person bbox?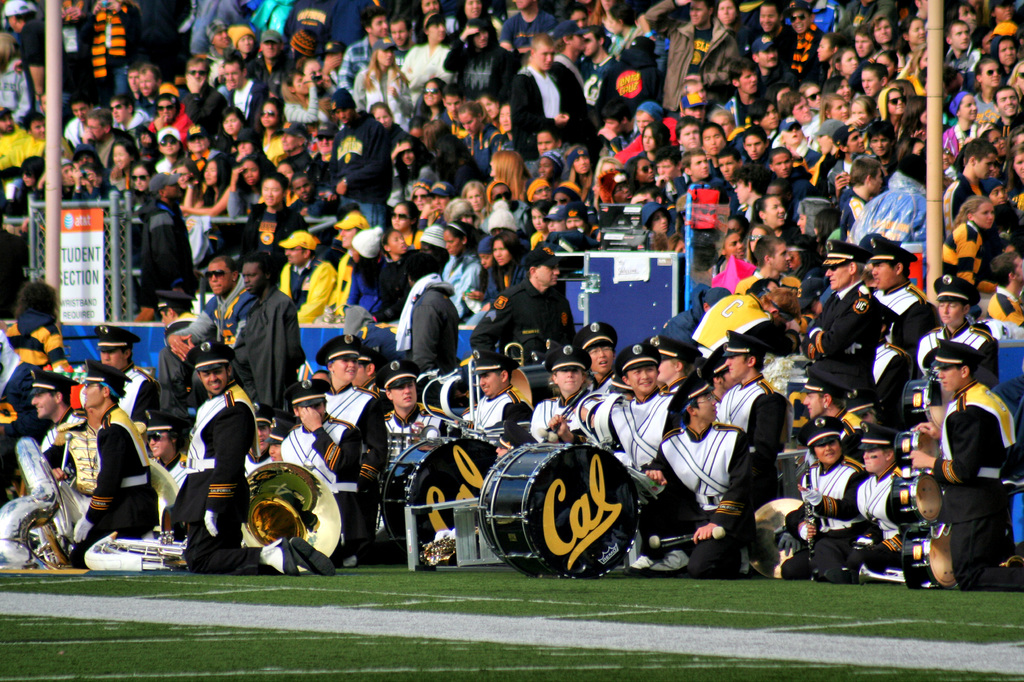
l=172, t=337, r=244, b=579
